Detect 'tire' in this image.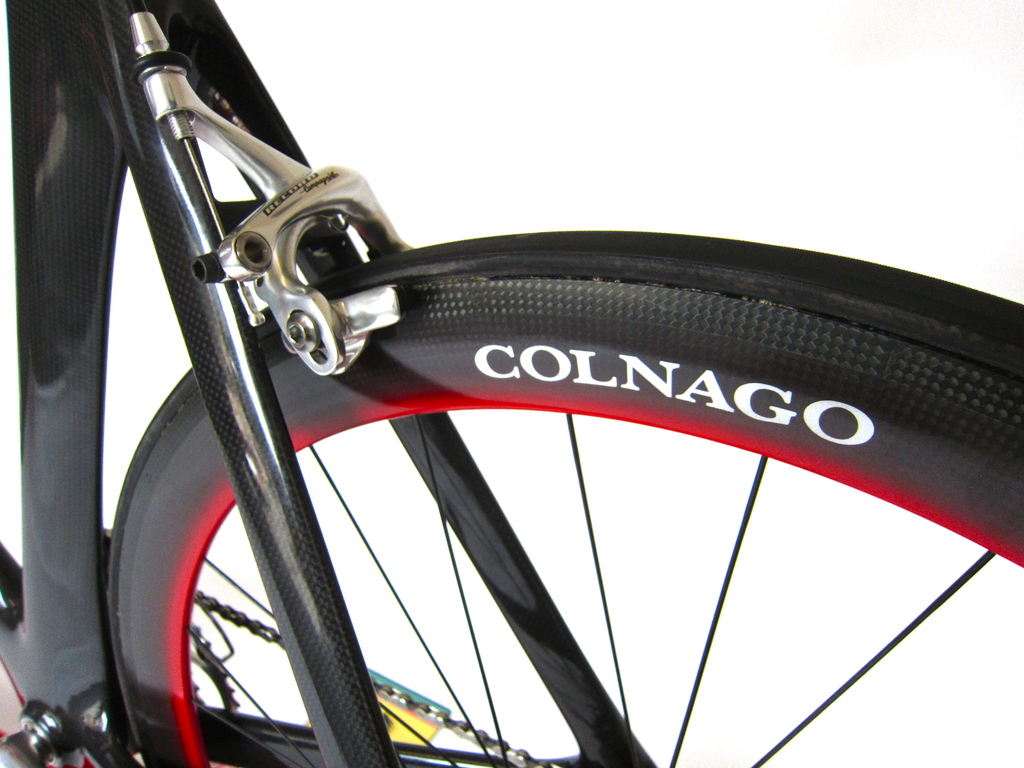
Detection: detection(106, 228, 1023, 767).
